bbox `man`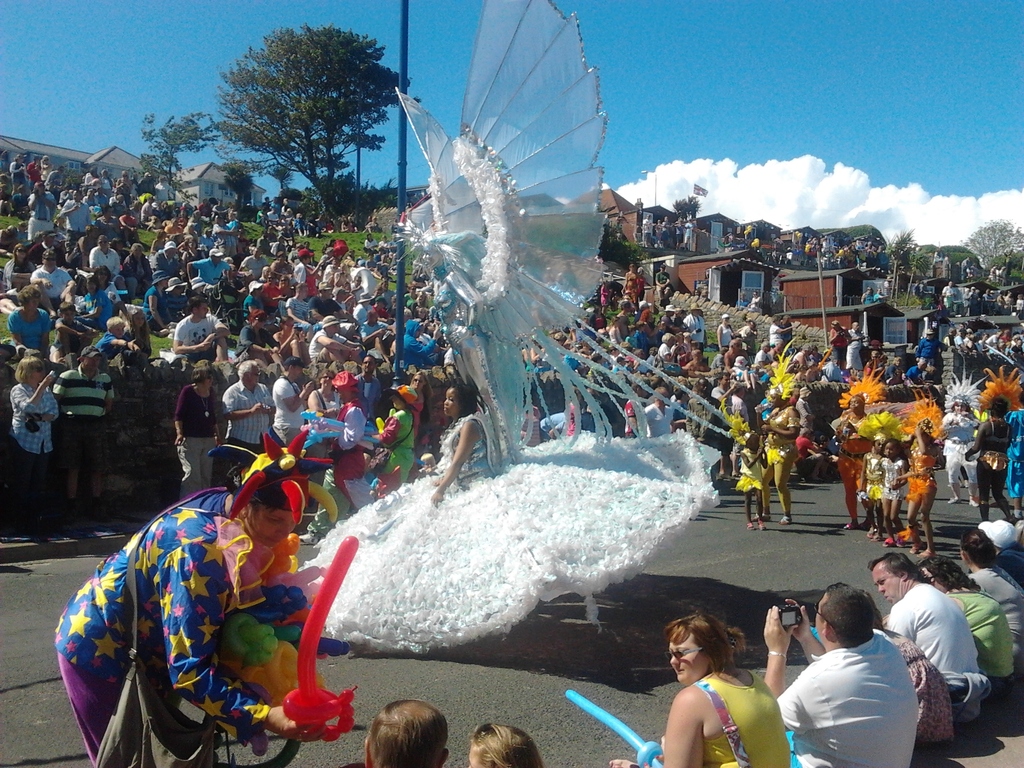
24 180 59 236
